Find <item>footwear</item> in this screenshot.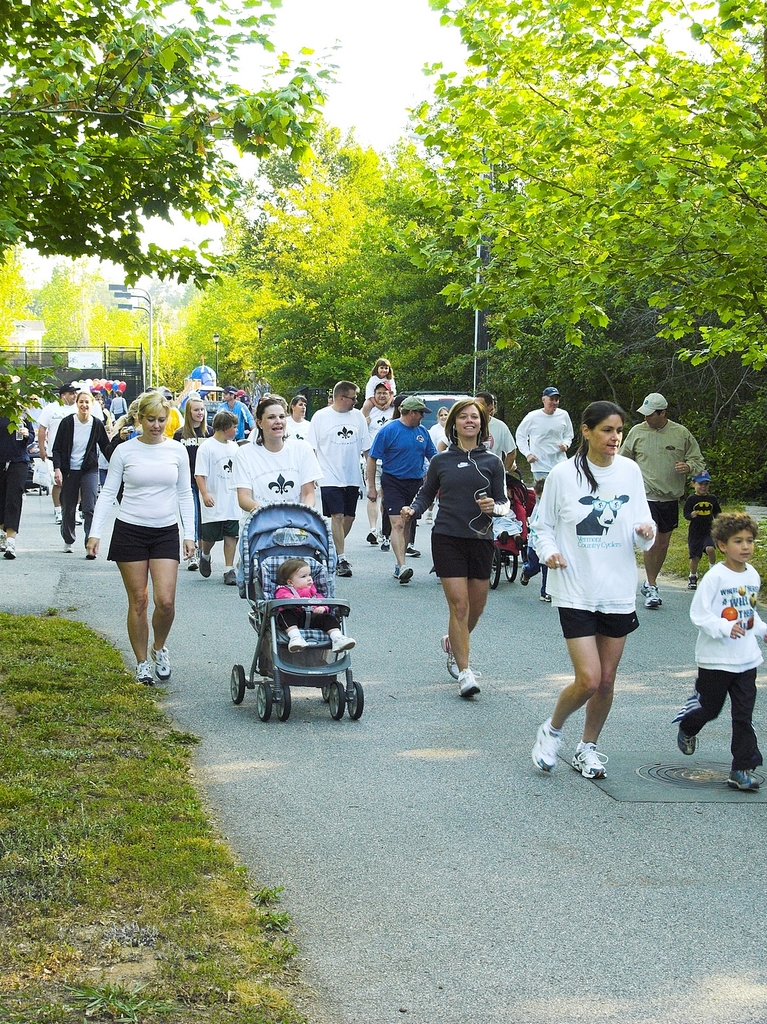
The bounding box for <item>footwear</item> is [left=186, top=549, right=197, bottom=574].
